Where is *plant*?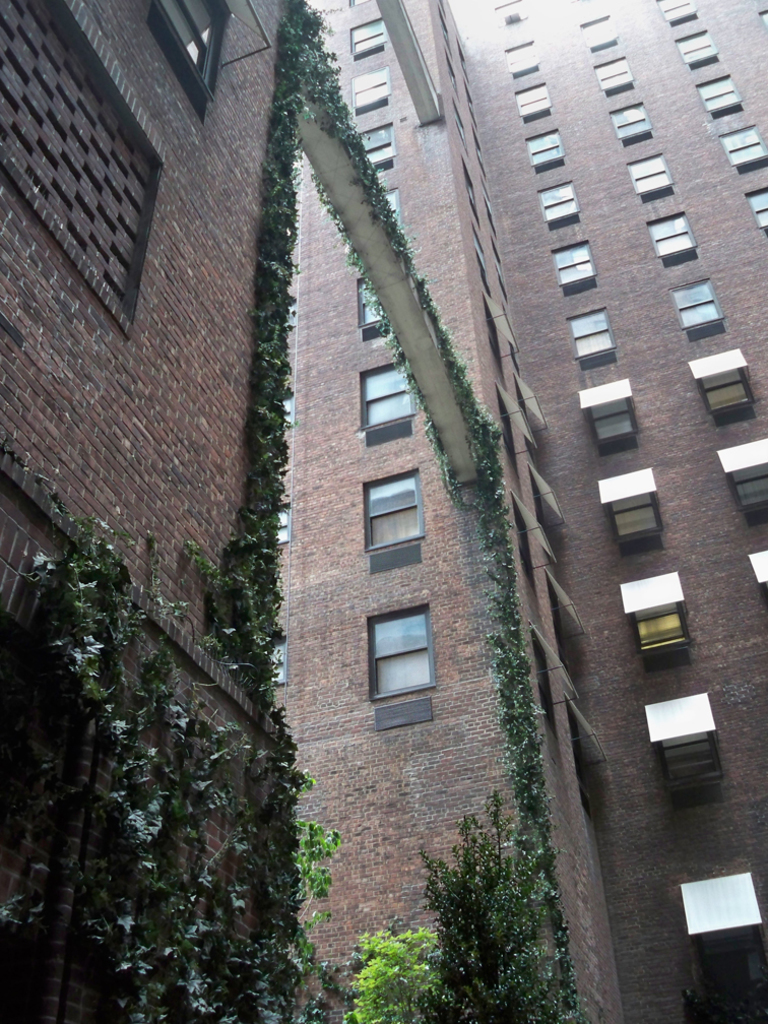
x1=418, y1=792, x2=594, y2=996.
